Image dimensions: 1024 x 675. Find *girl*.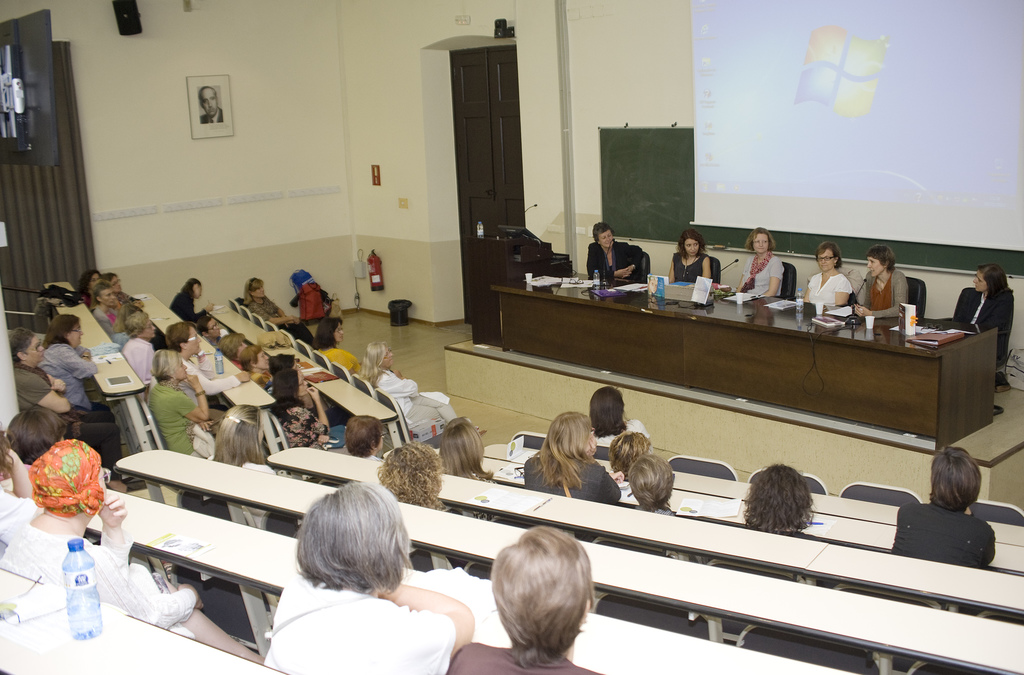
bbox=[801, 240, 854, 313].
